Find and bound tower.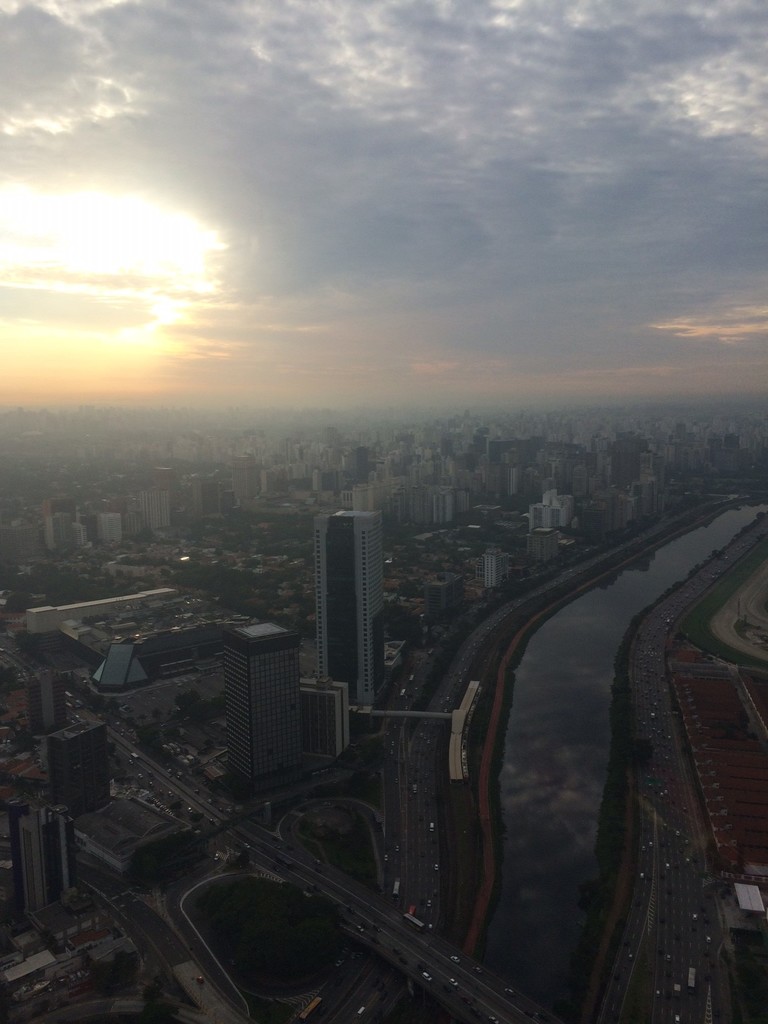
Bound: box(296, 475, 406, 767).
